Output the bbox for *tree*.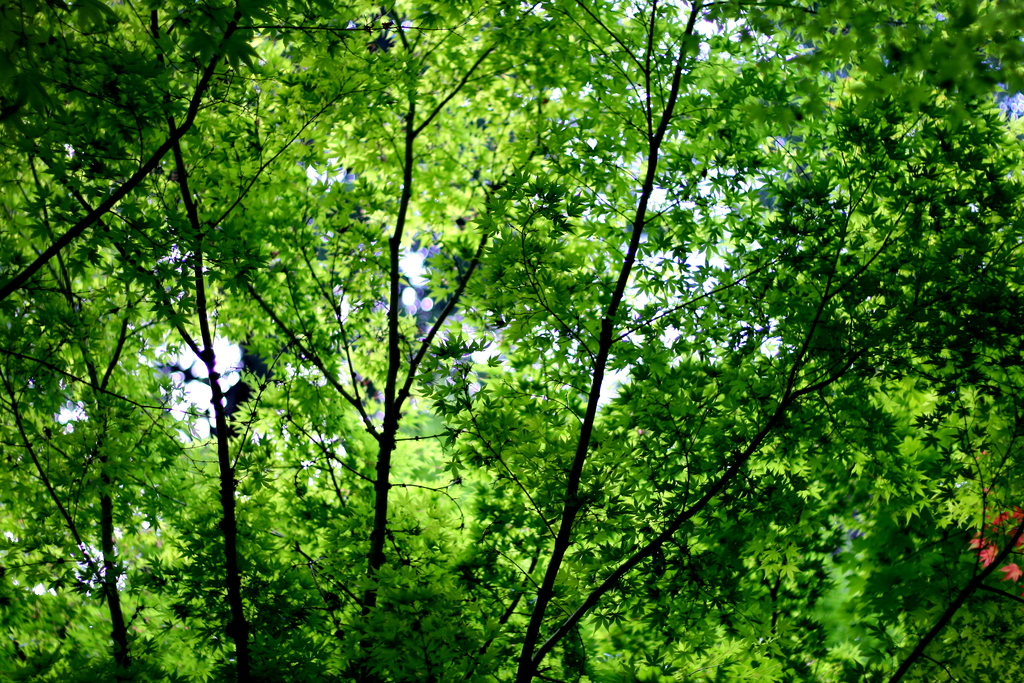
detection(52, 1, 977, 664).
